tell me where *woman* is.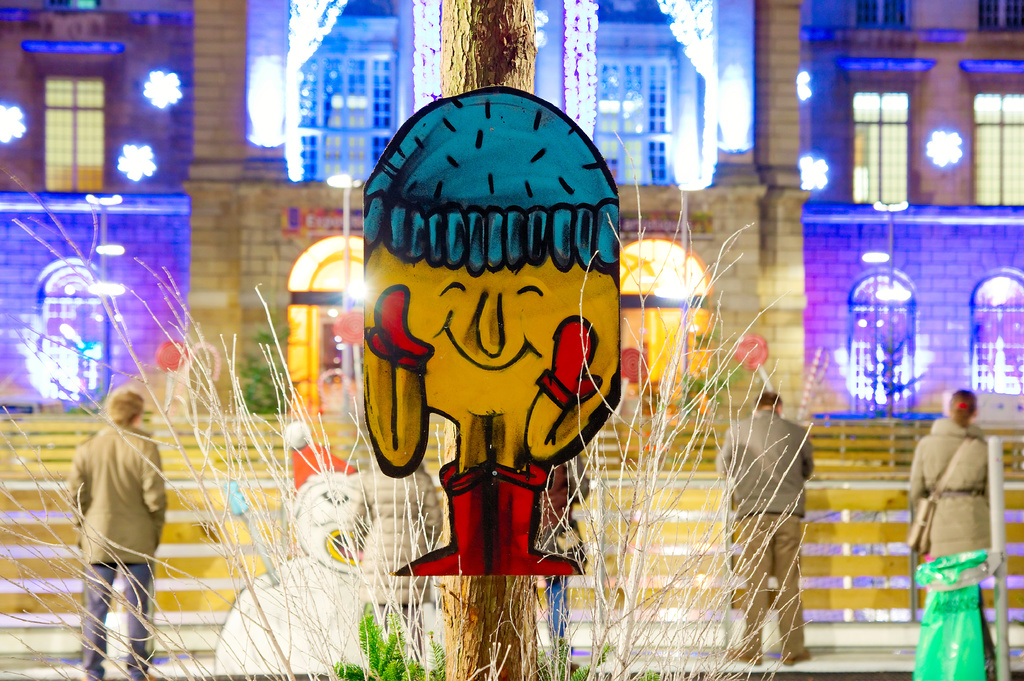
*woman* is at (x1=908, y1=389, x2=996, y2=680).
